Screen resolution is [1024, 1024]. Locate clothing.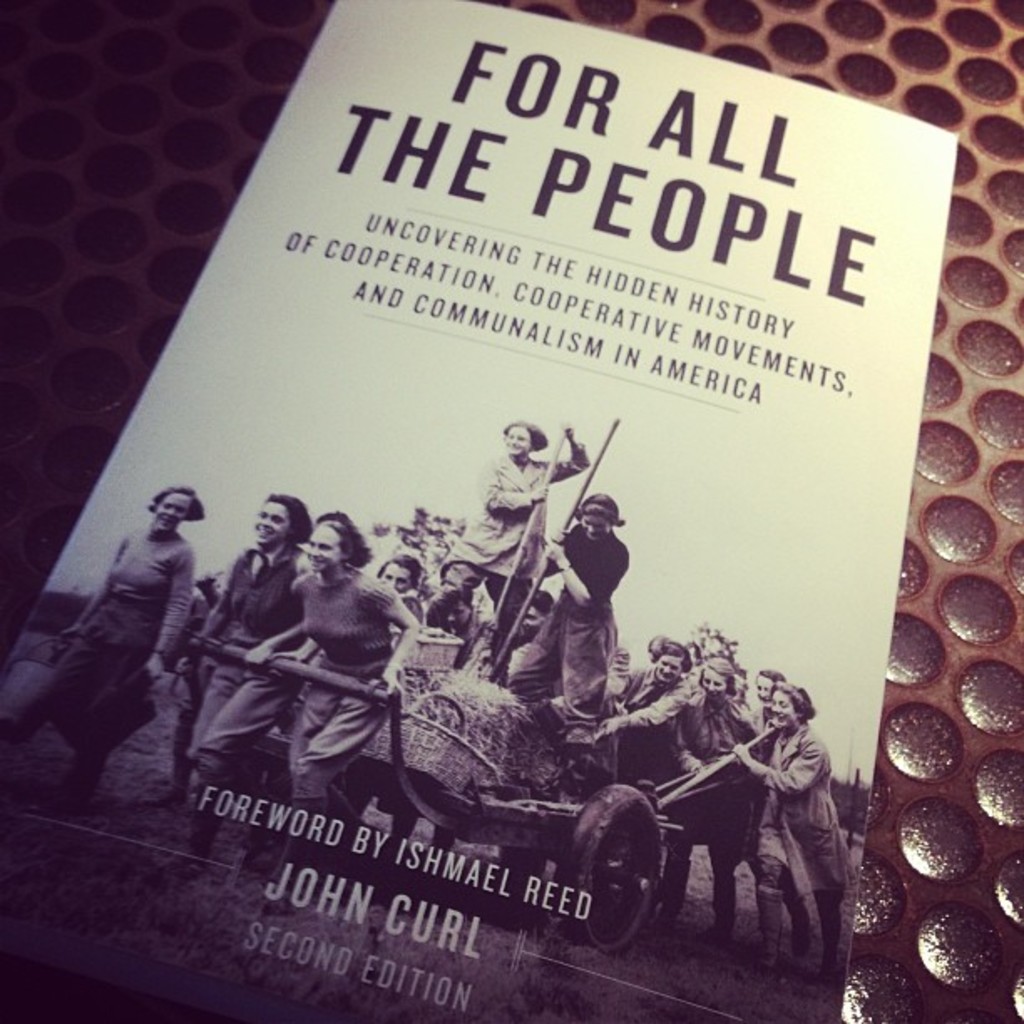
select_region(427, 442, 586, 668).
